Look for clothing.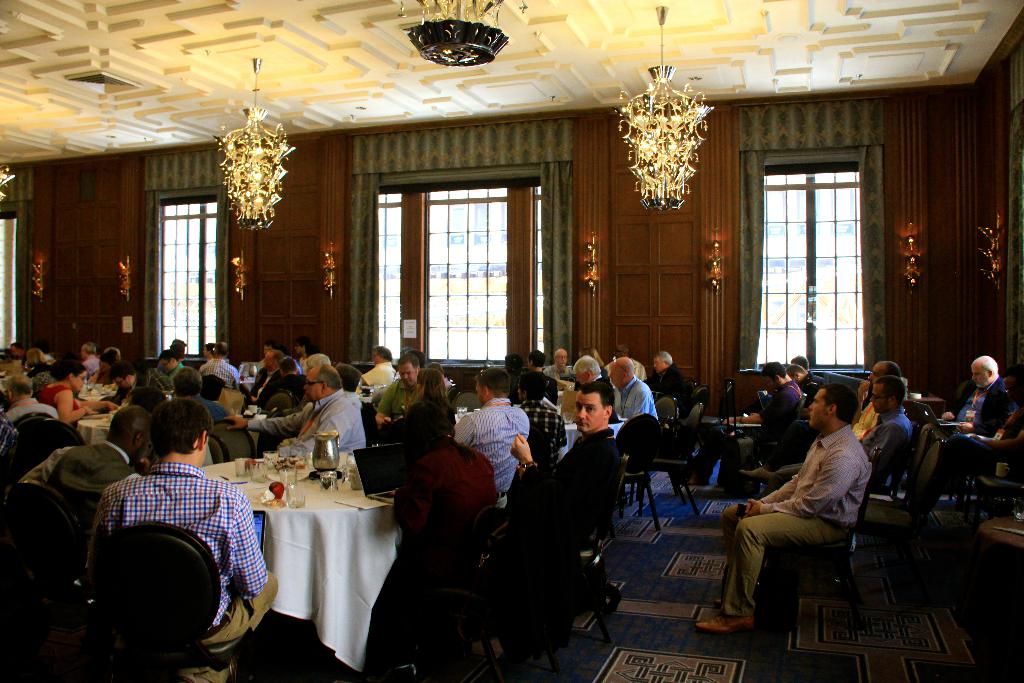
Found: select_region(243, 366, 278, 400).
